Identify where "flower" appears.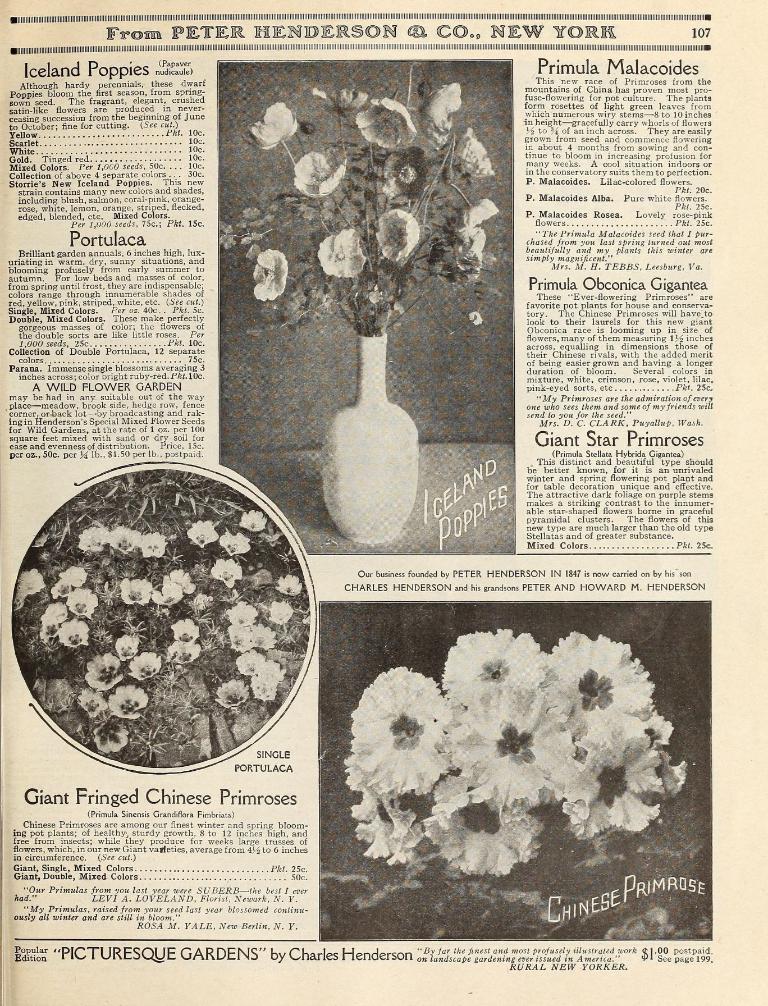
Appears at box=[216, 678, 250, 709].
